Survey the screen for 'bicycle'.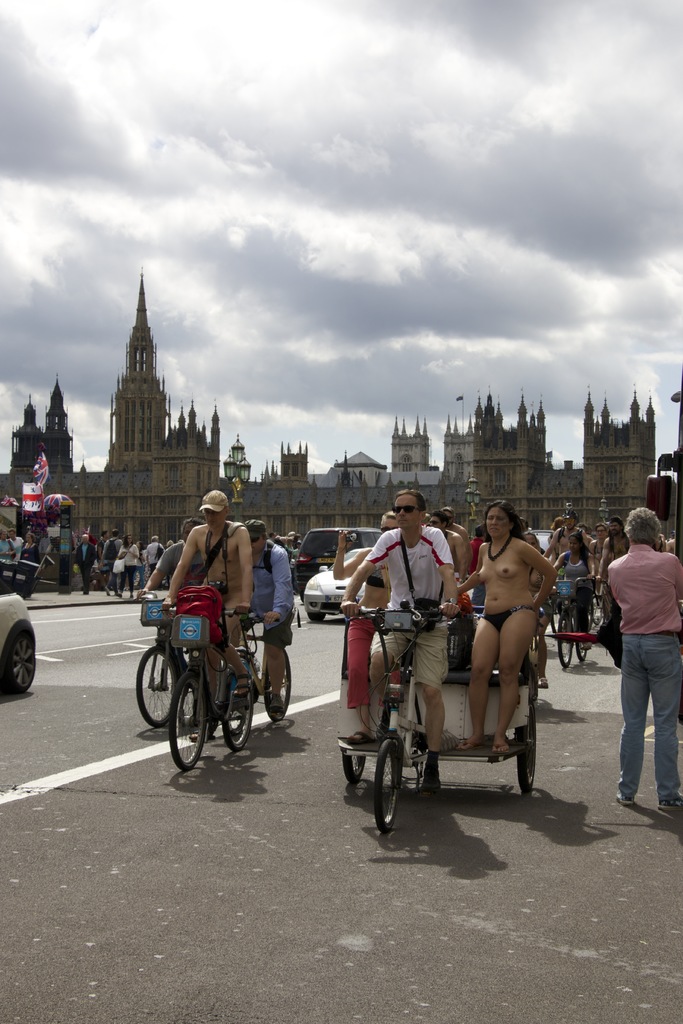
Survey found: pyautogui.locateOnScreen(144, 585, 276, 736).
